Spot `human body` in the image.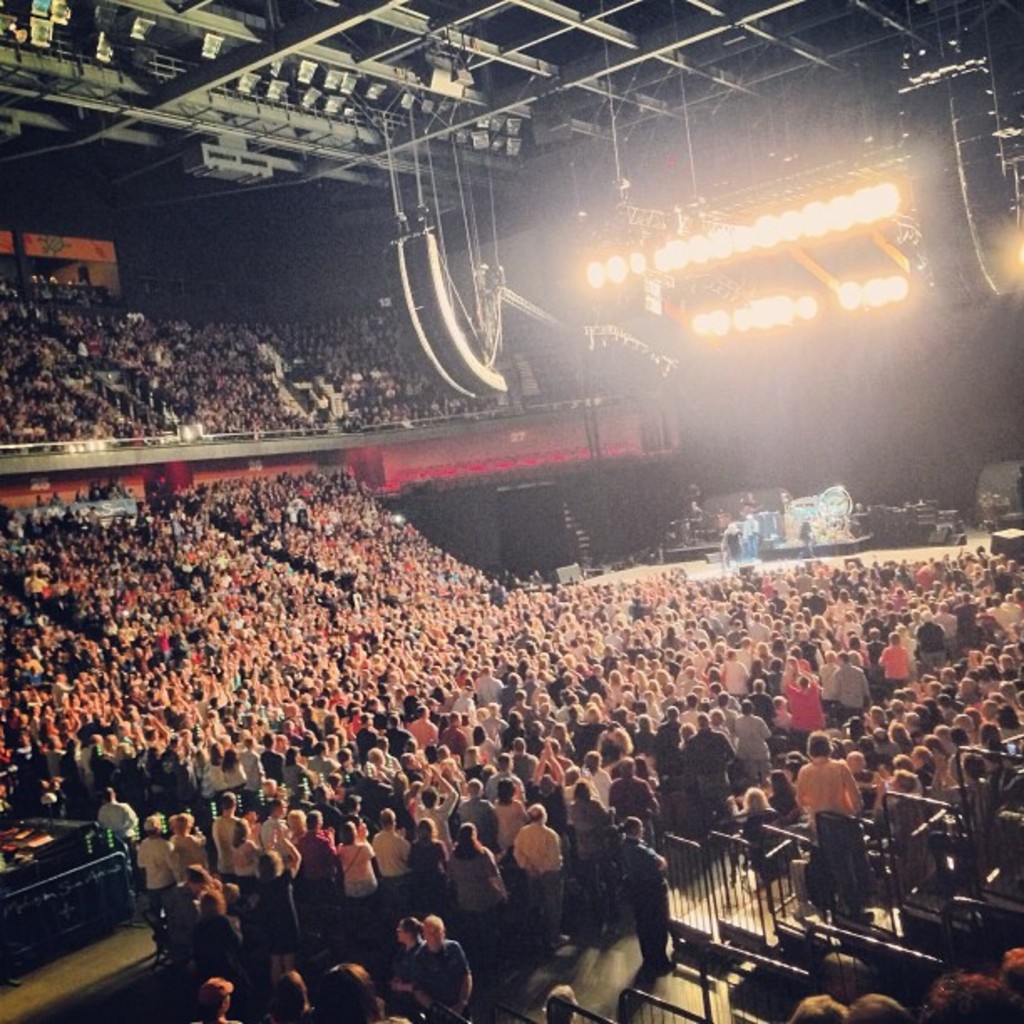
`human body` found at region(795, 728, 863, 927).
